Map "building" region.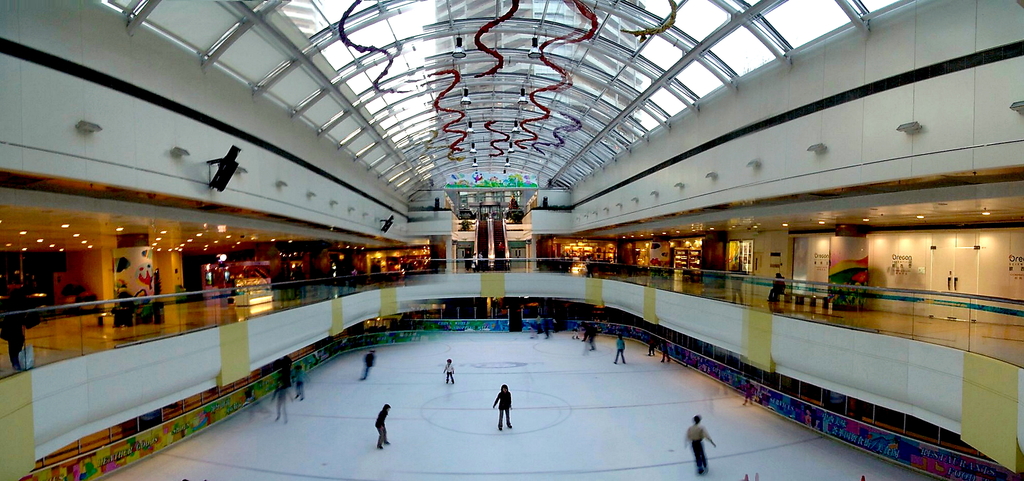
Mapped to box=[431, 0, 645, 179].
